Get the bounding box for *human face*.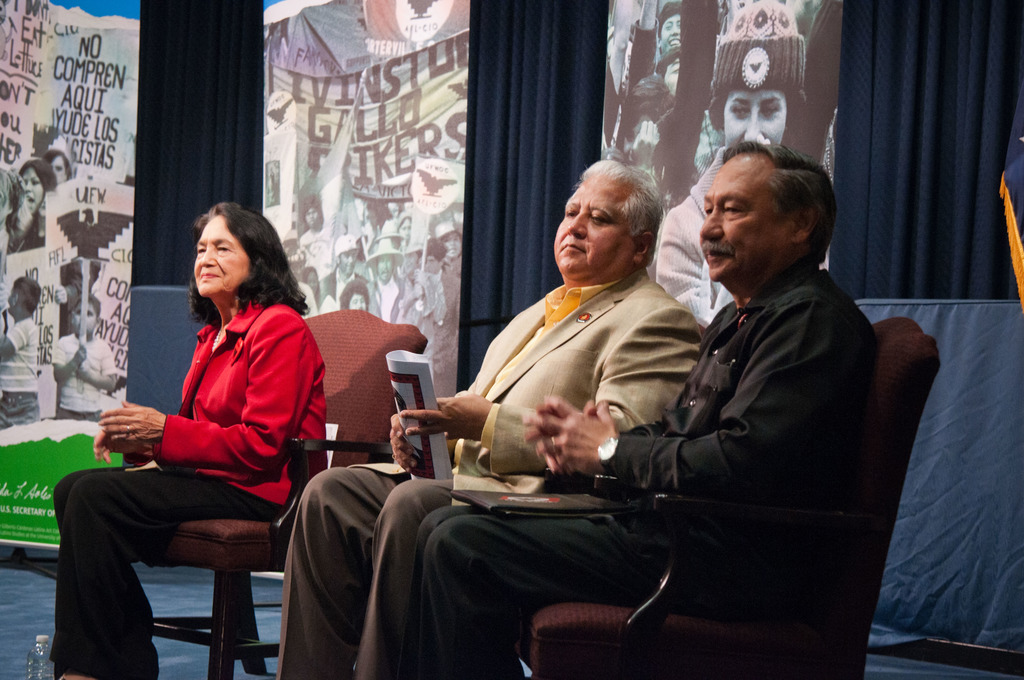
locate(720, 89, 786, 148).
